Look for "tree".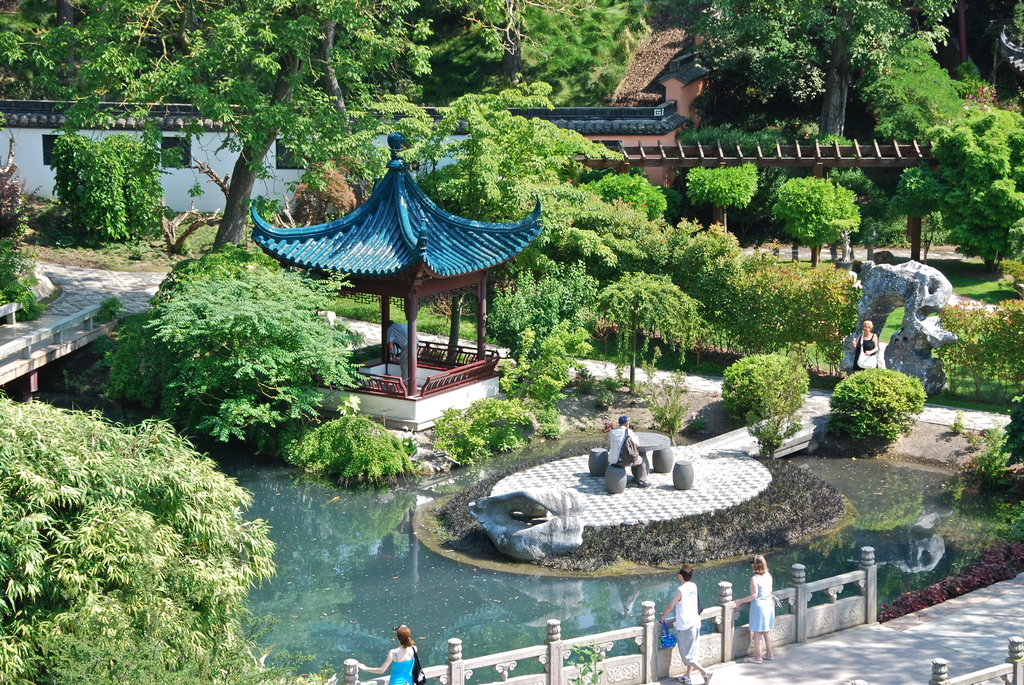
Found: 287:421:417:491.
